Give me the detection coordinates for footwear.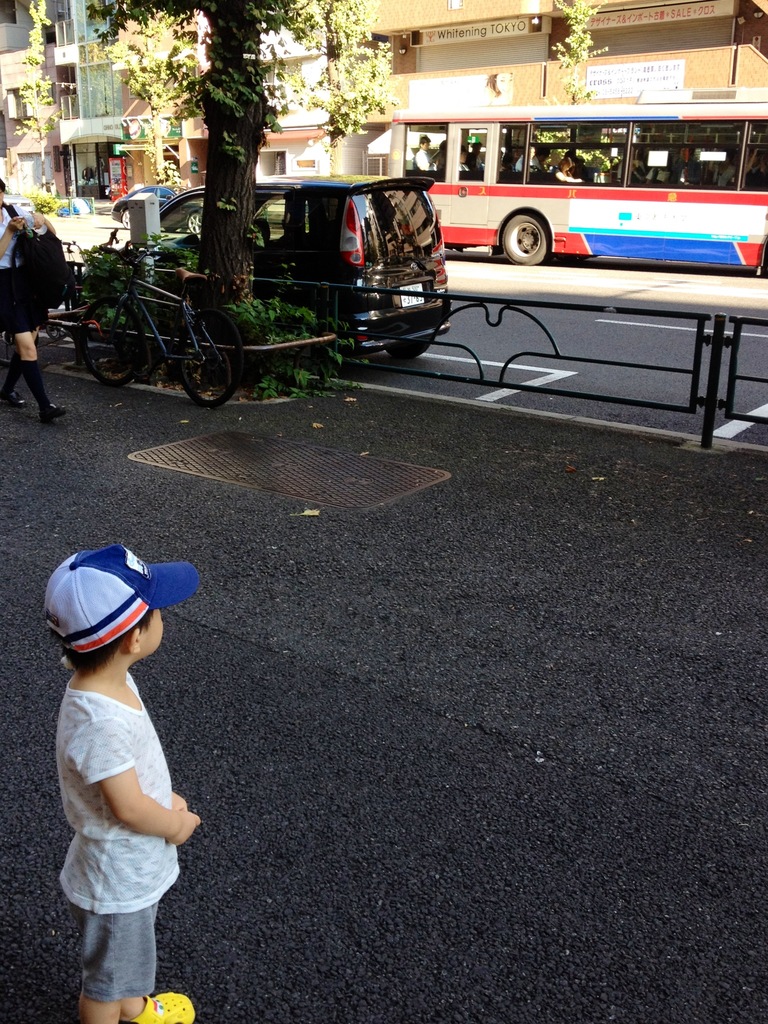
box=[142, 991, 192, 1018].
